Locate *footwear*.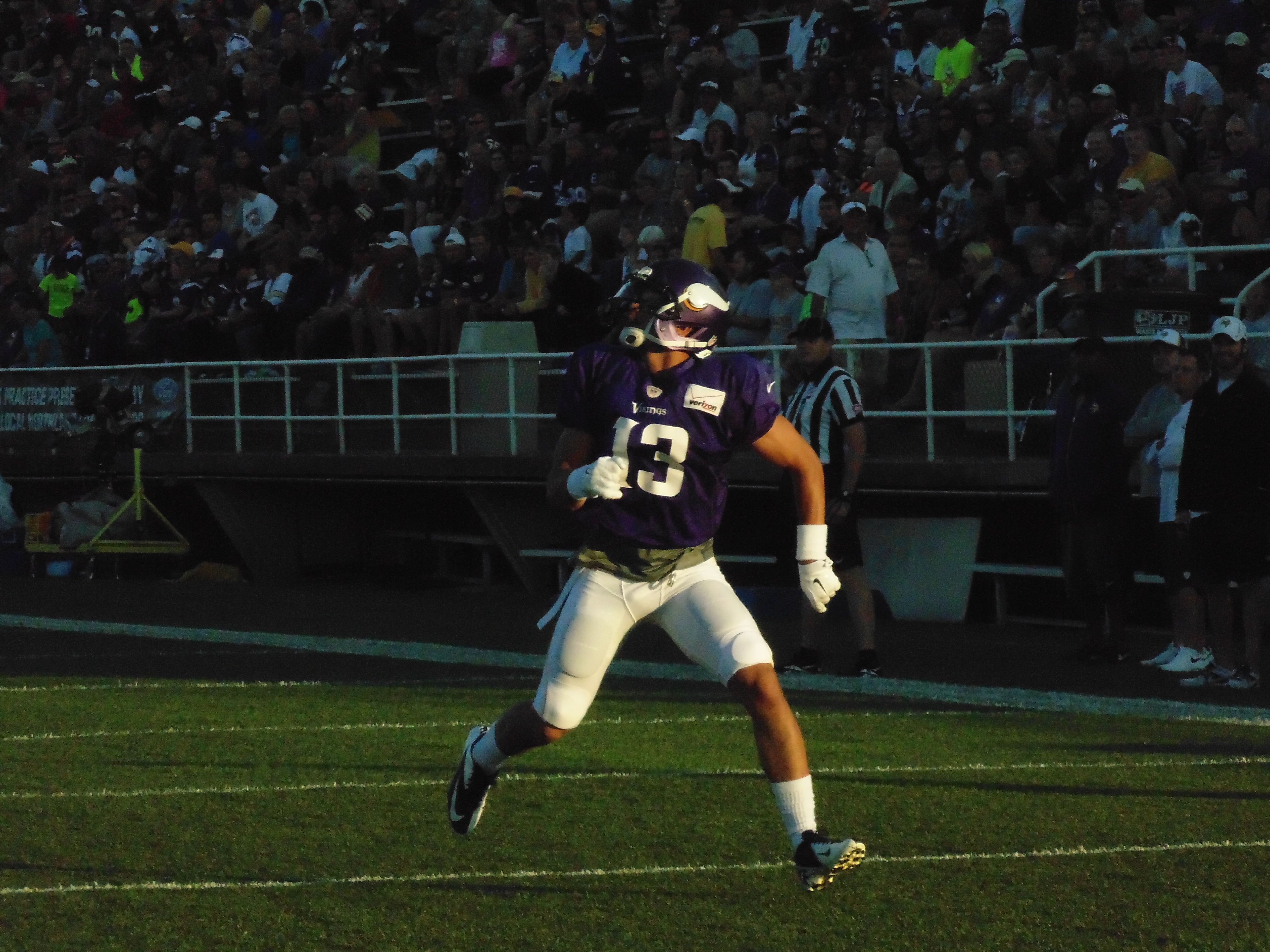
Bounding box: [x1=293, y1=163, x2=304, y2=170].
